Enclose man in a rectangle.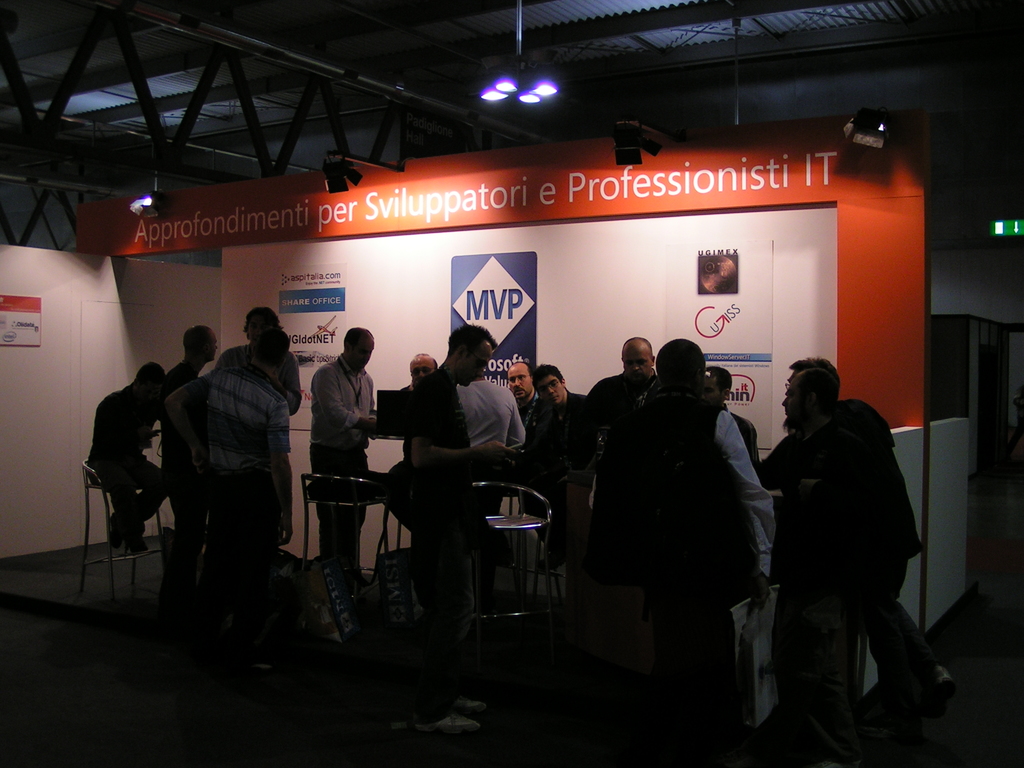
locate(515, 365, 603, 580).
